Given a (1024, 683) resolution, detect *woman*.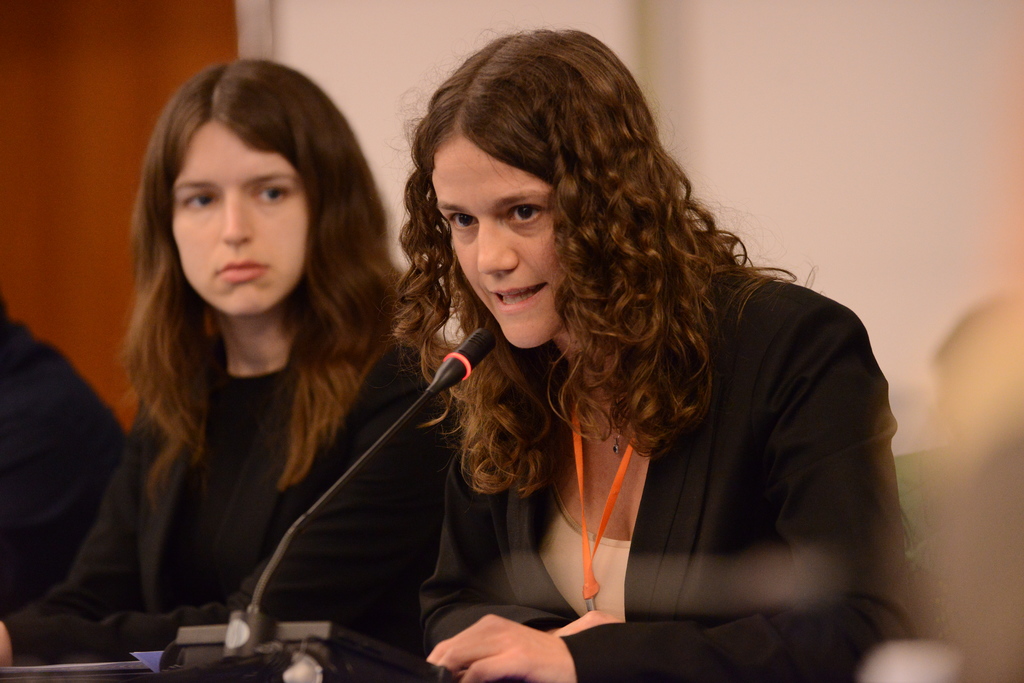
region(0, 55, 454, 682).
